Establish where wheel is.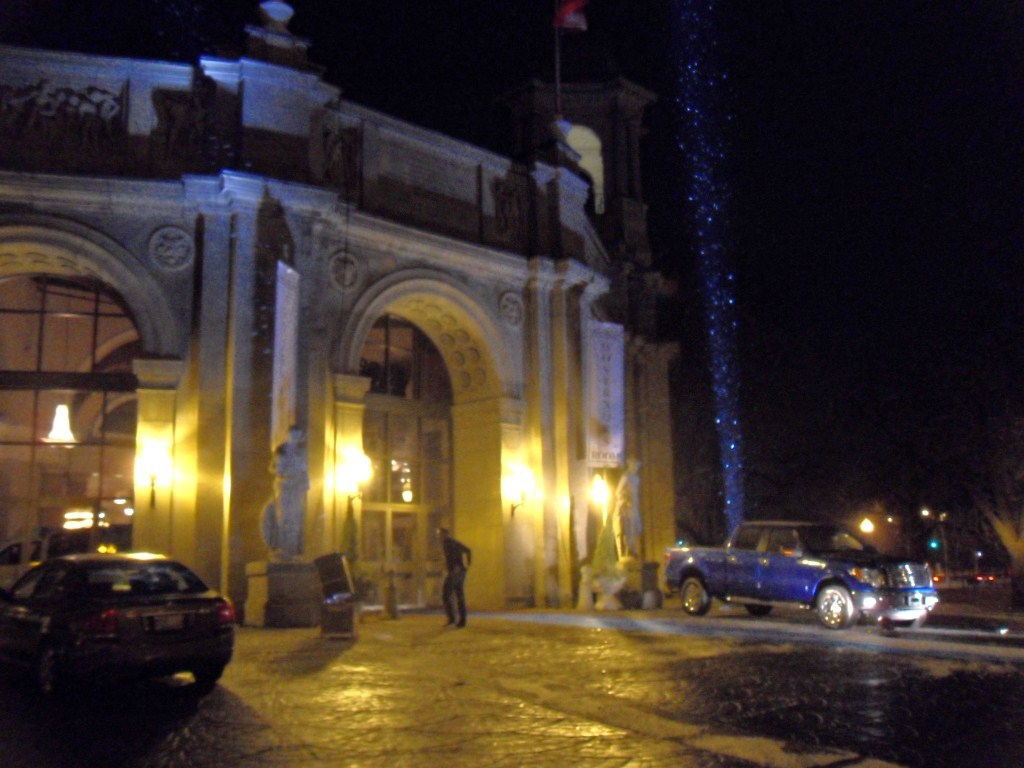
Established at <box>679,575,713,618</box>.
